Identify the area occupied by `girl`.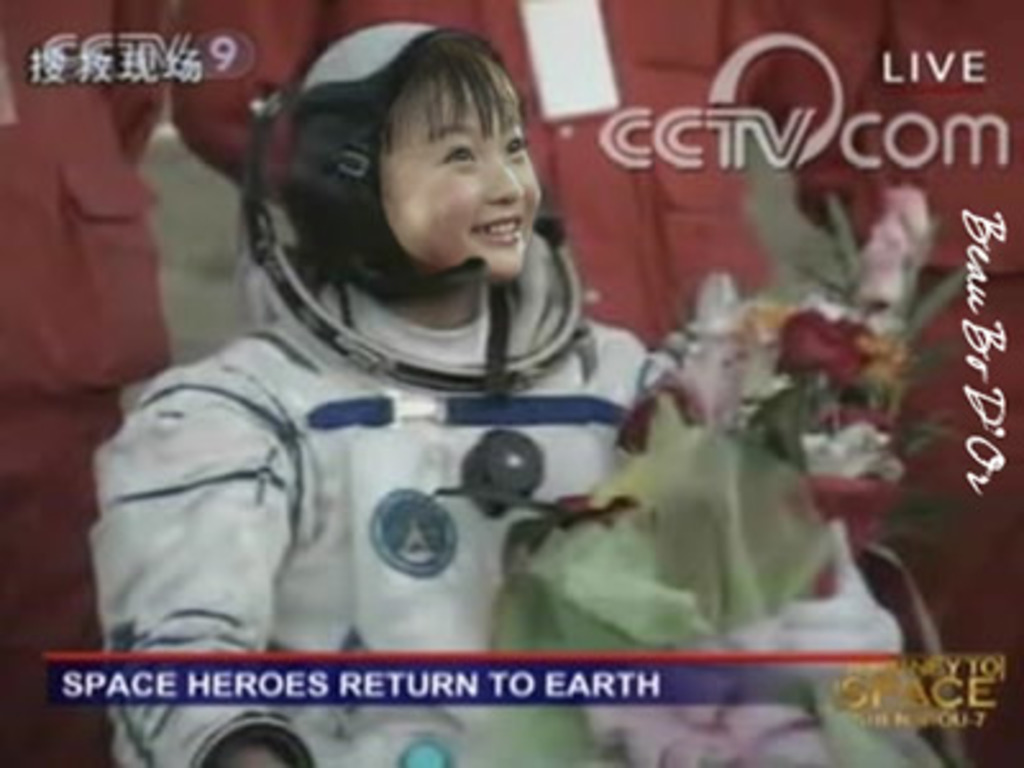
Area: bbox=(95, 20, 660, 765).
